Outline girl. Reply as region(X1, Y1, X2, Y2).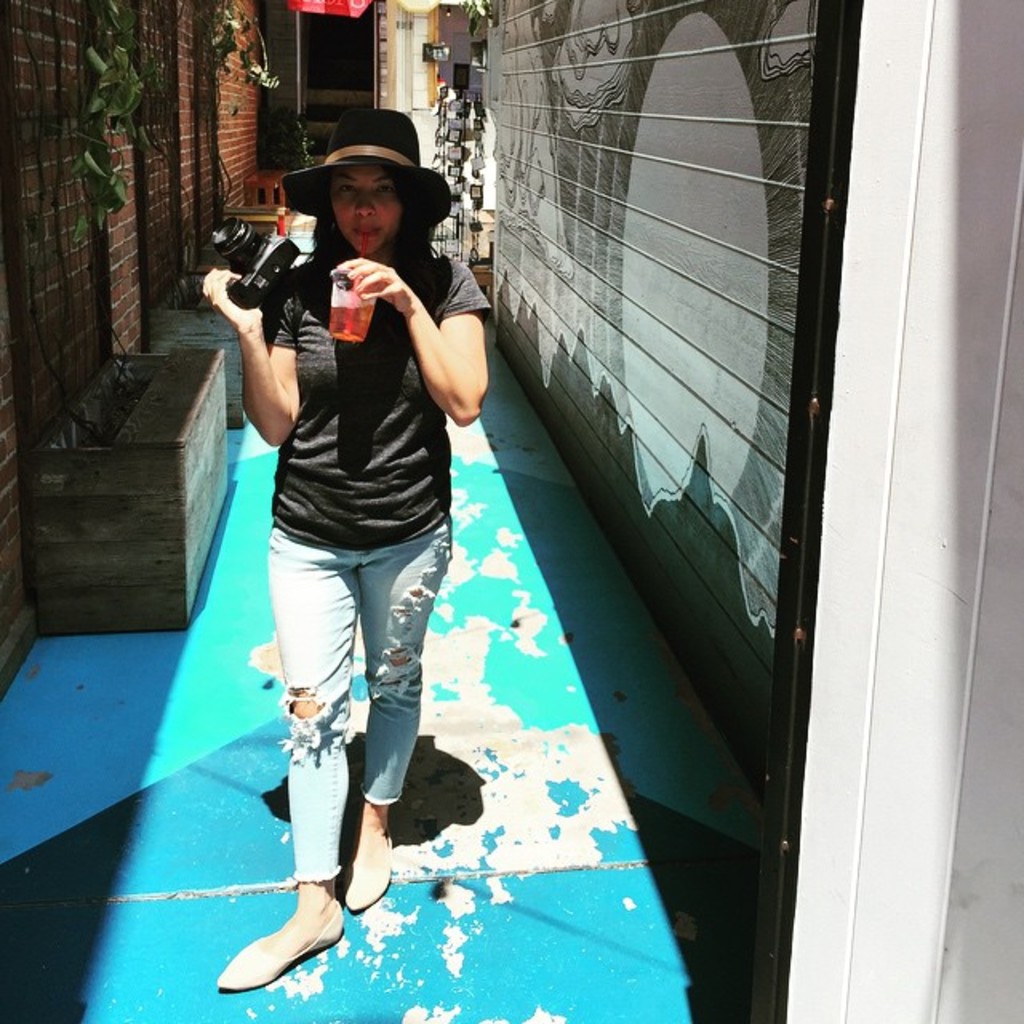
region(230, 146, 523, 931).
